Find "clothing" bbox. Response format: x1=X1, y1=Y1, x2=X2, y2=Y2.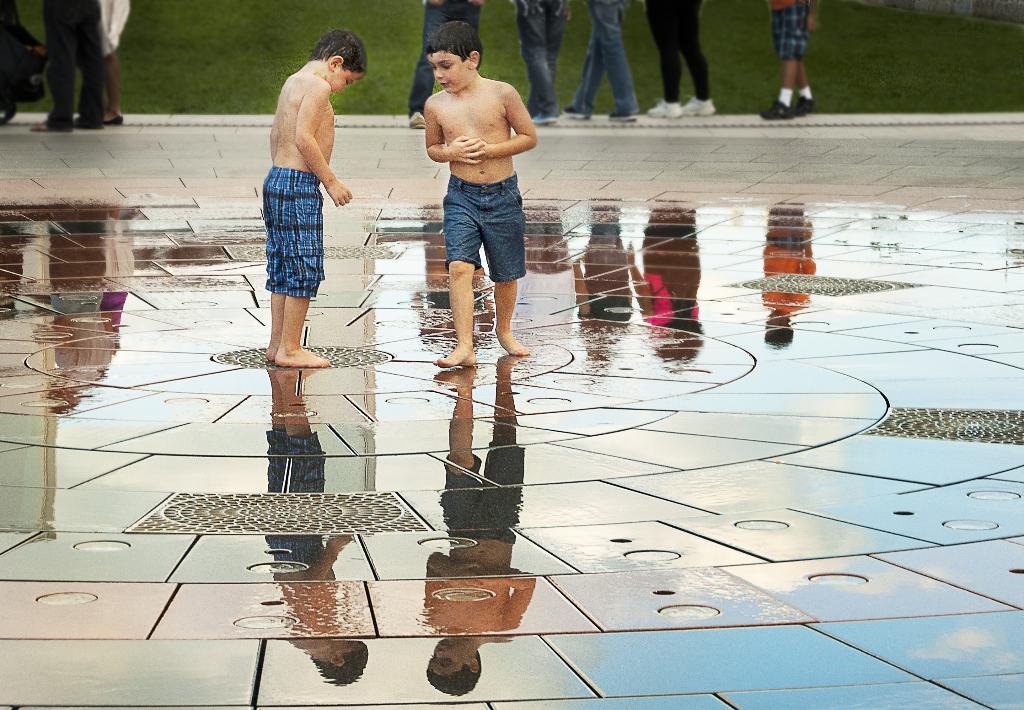
x1=509, y1=0, x2=573, y2=117.
